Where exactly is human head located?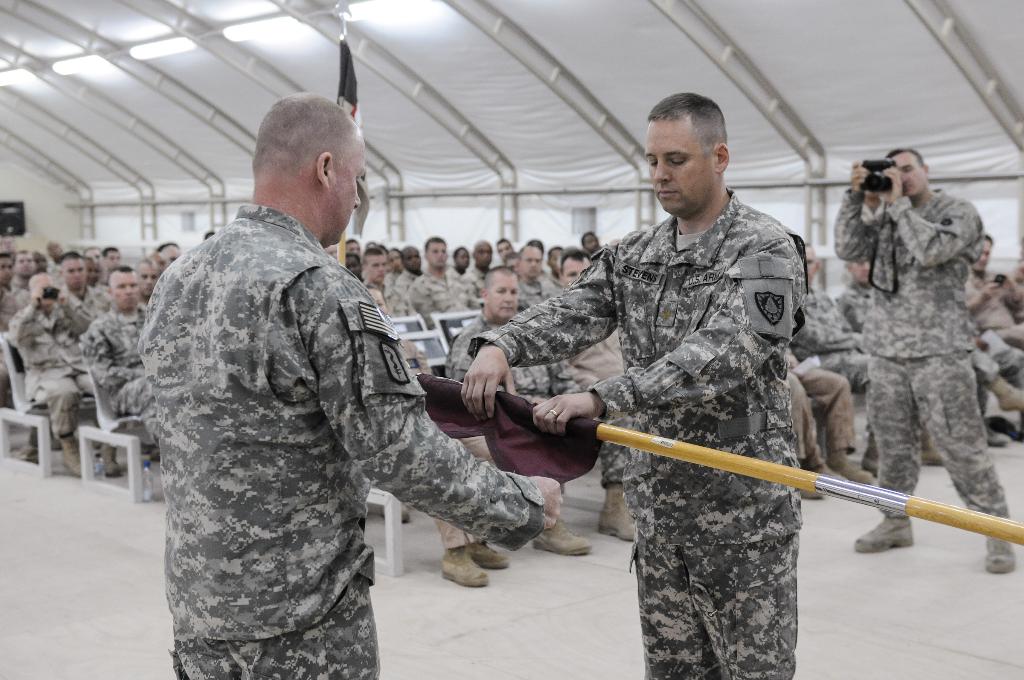
Its bounding box is bbox(107, 270, 141, 311).
